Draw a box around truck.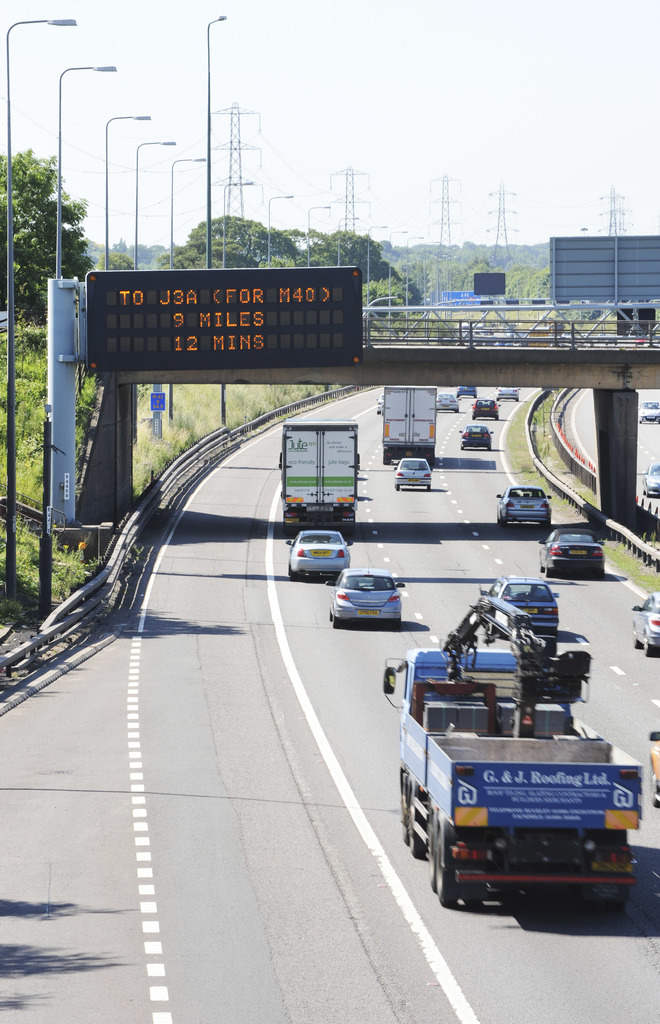
[377,390,438,467].
